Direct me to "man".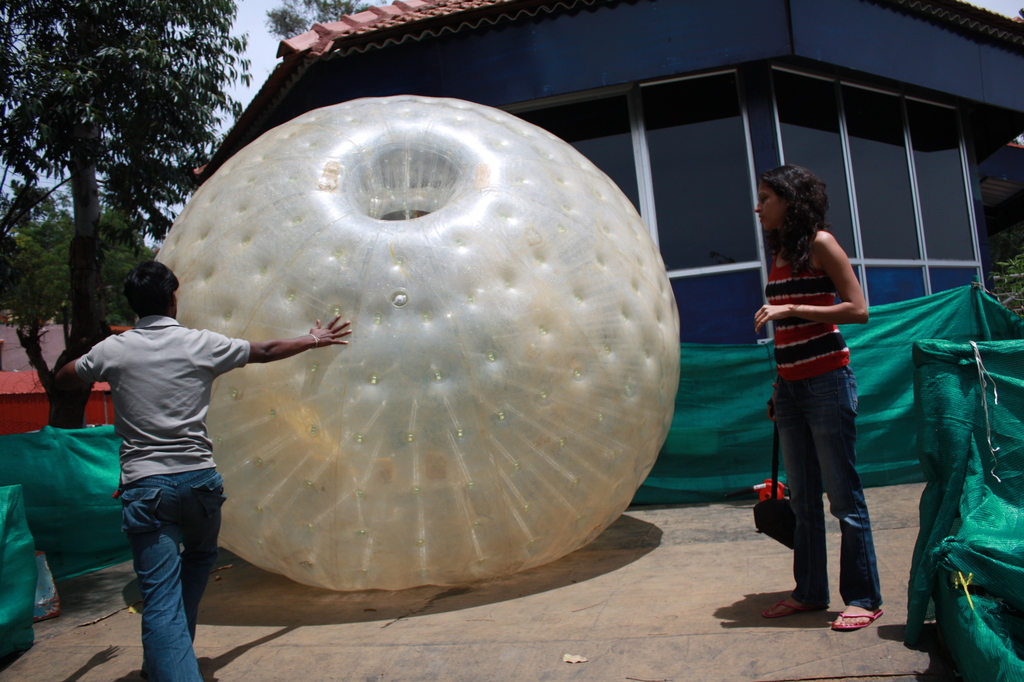
Direction: (x1=10, y1=262, x2=347, y2=681).
